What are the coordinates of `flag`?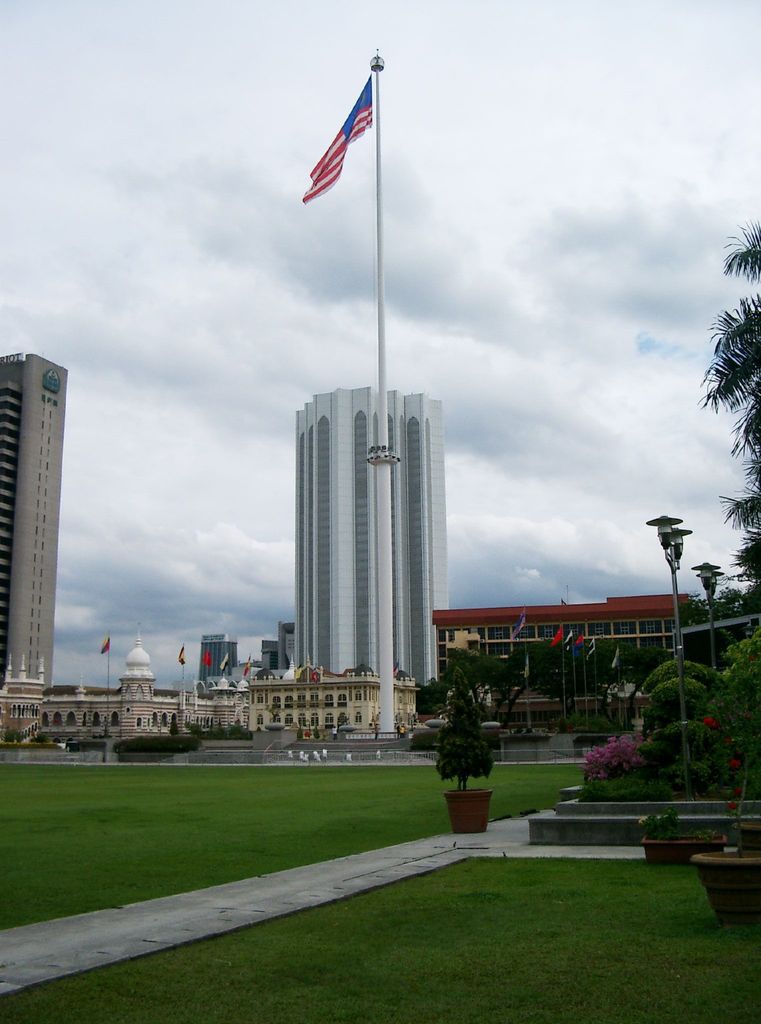
204, 646, 213, 669.
